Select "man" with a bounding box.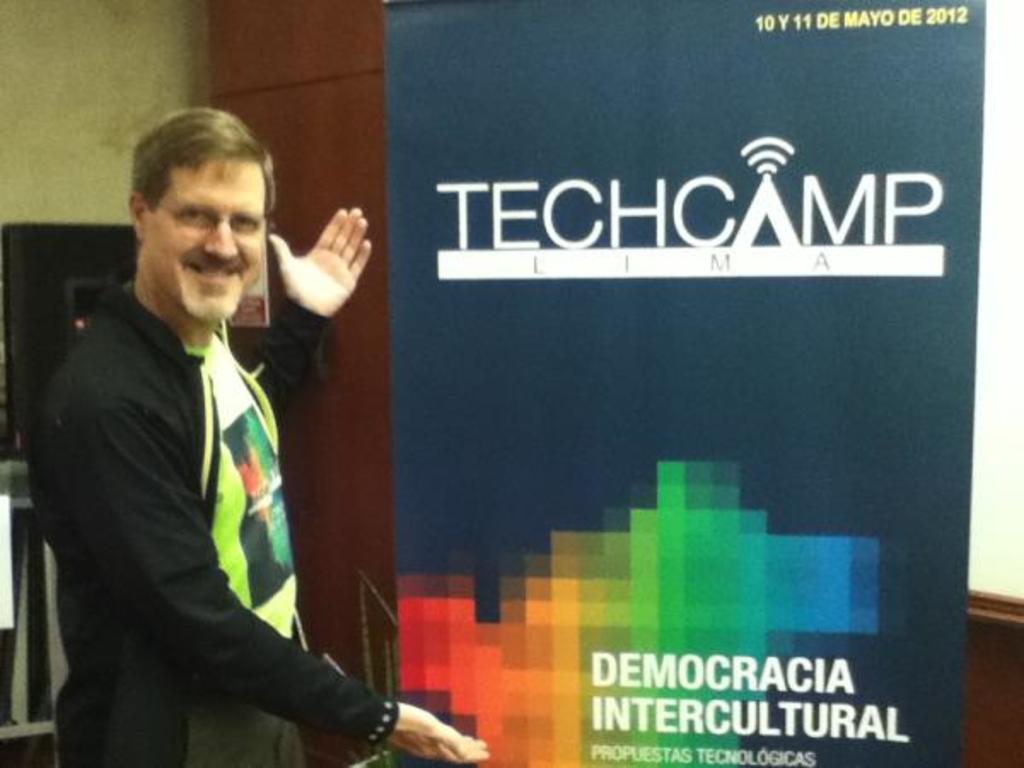
pyautogui.locateOnScreen(53, 119, 468, 756).
